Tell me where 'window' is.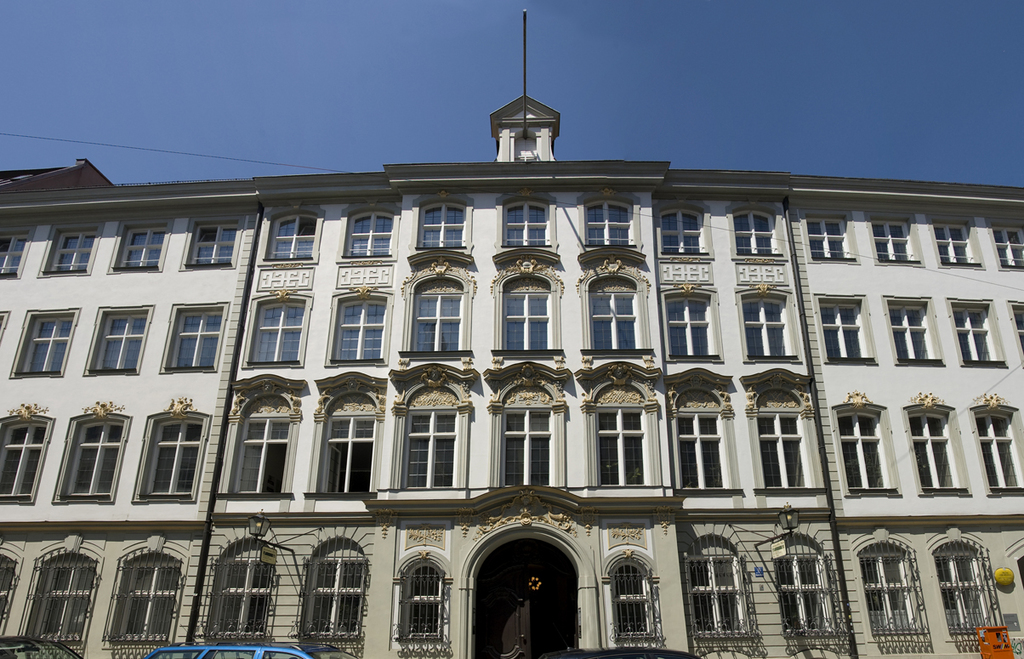
'window' is at <box>939,542,993,634</box>.
